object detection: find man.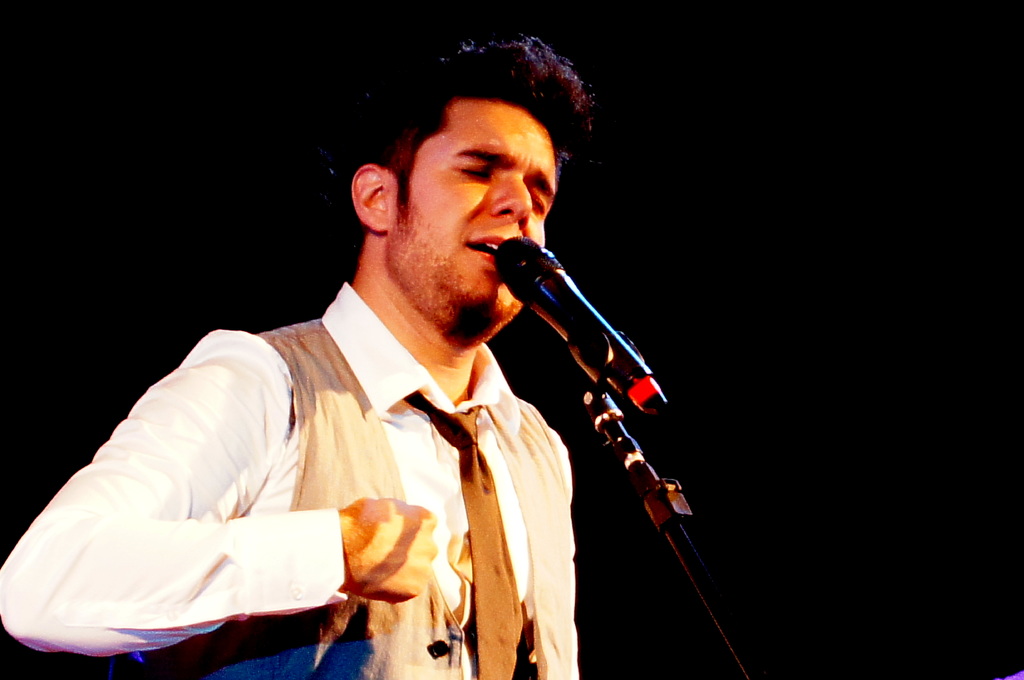
{"x1": 115, "y1": 88, "x2": 589, "y2": 672}.
